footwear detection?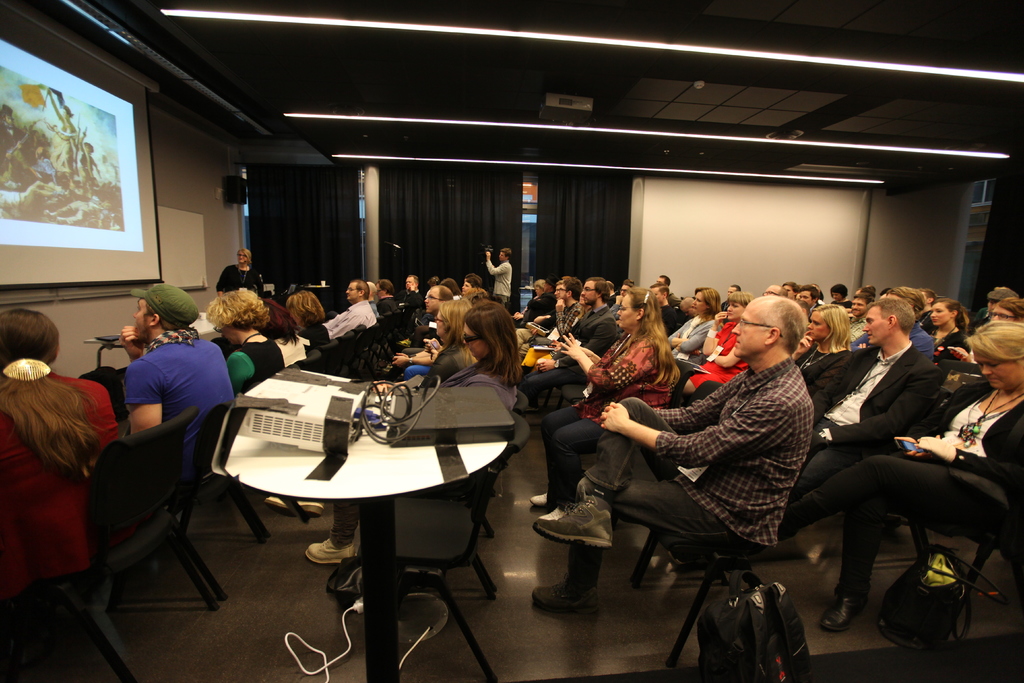
Rect(533, 573, 608, 614)
